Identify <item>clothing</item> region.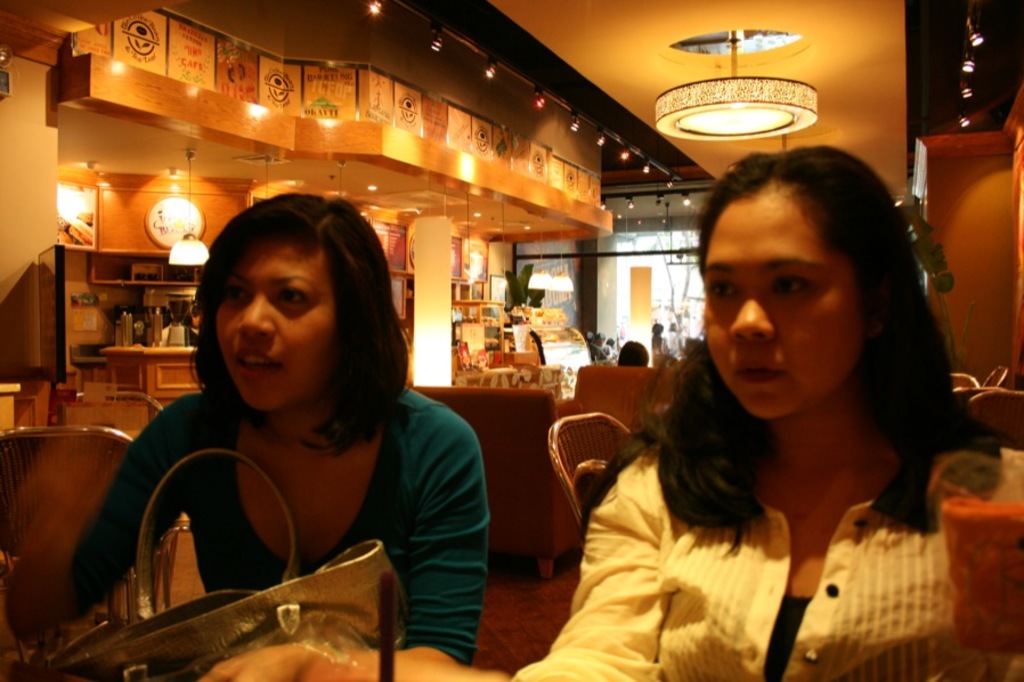
Region: select_region(543, 316, 977, 674).
